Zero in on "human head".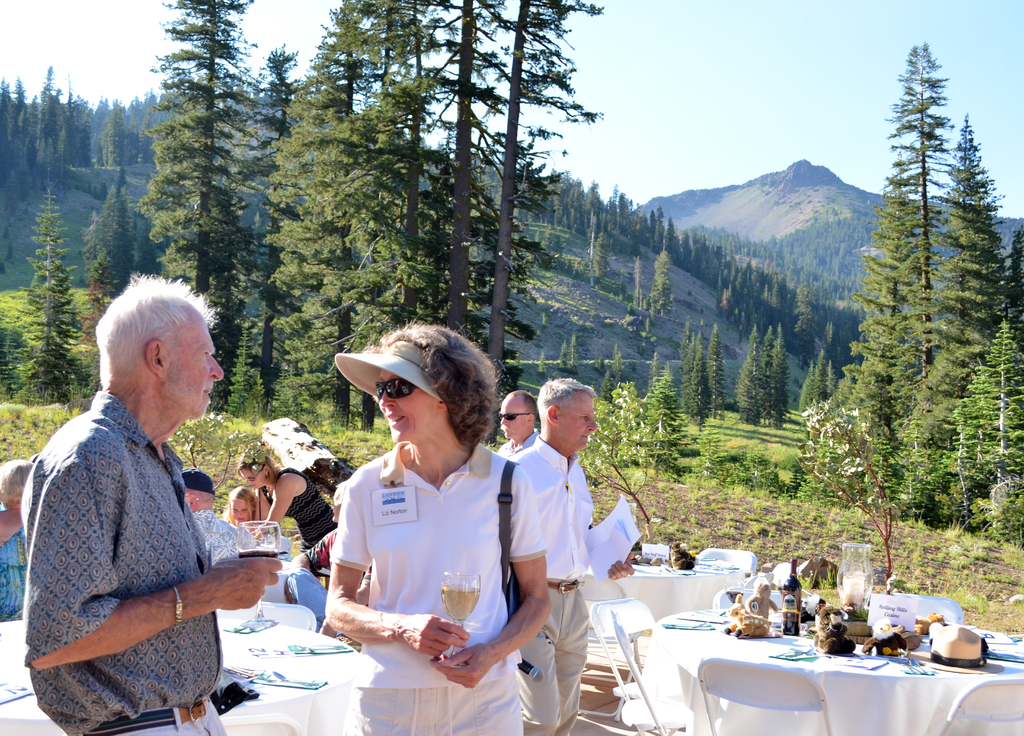
Zeroed in: l=226, t=488, r=255, b=524.
